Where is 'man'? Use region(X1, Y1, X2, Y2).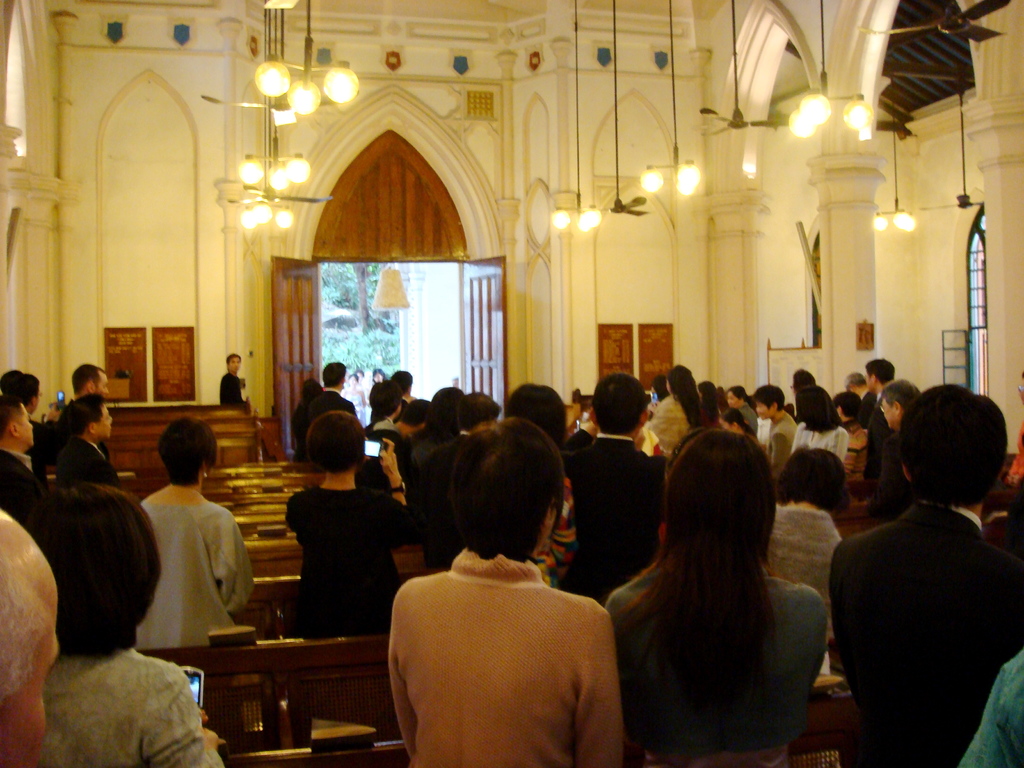
region(58, 399, 136, 500).
